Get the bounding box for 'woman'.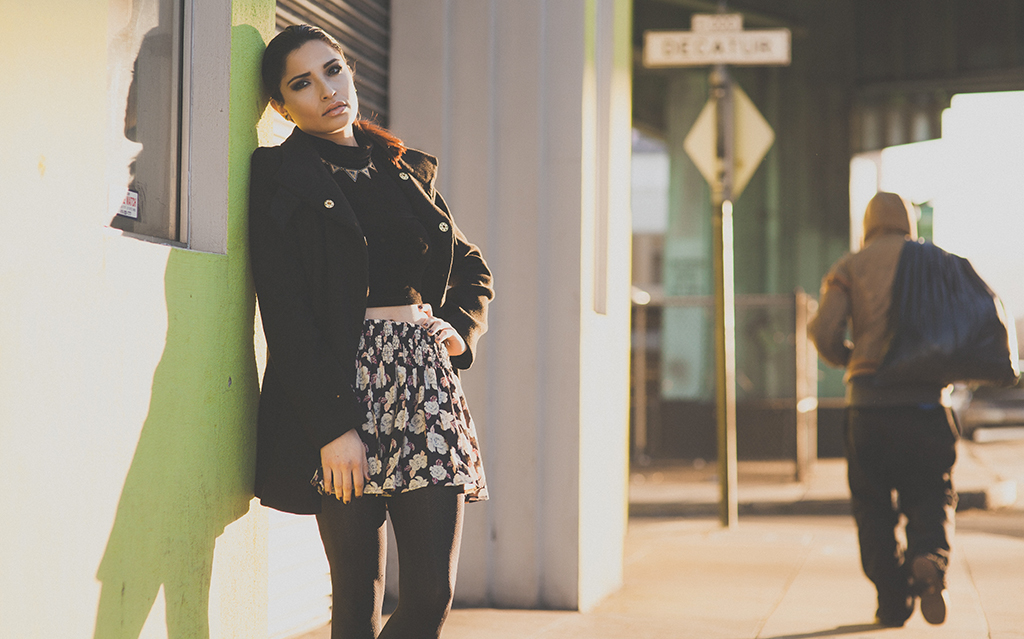
pyautogui.locateOnScreen(216, 36, 484, 634).
